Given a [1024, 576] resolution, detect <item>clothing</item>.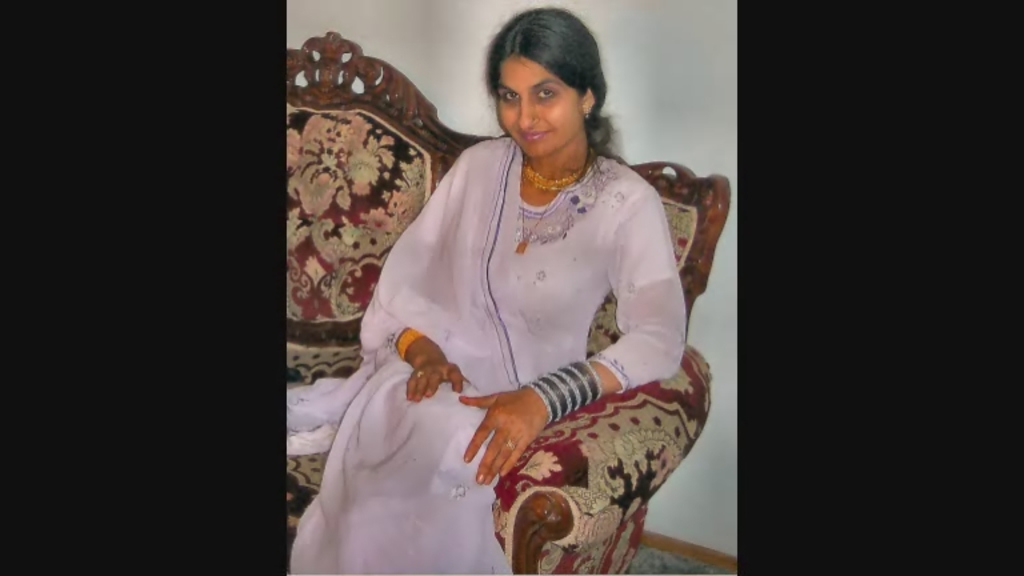
<box>327,129,700,533</box>.
